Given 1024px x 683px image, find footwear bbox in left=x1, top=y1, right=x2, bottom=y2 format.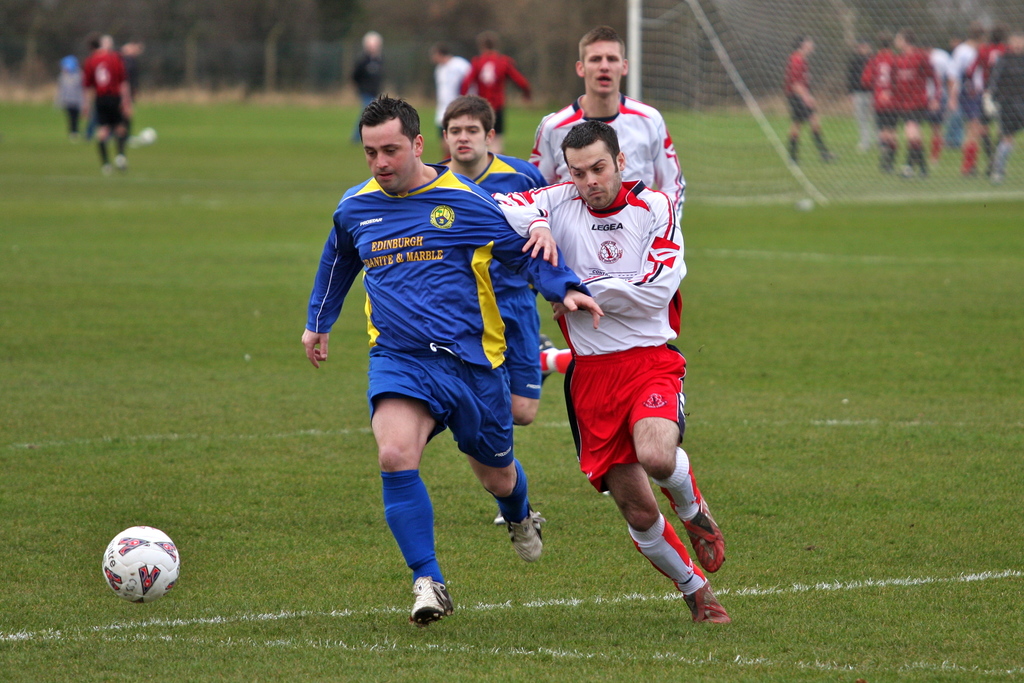
left=100, top=163, right=114, bottom=177.
